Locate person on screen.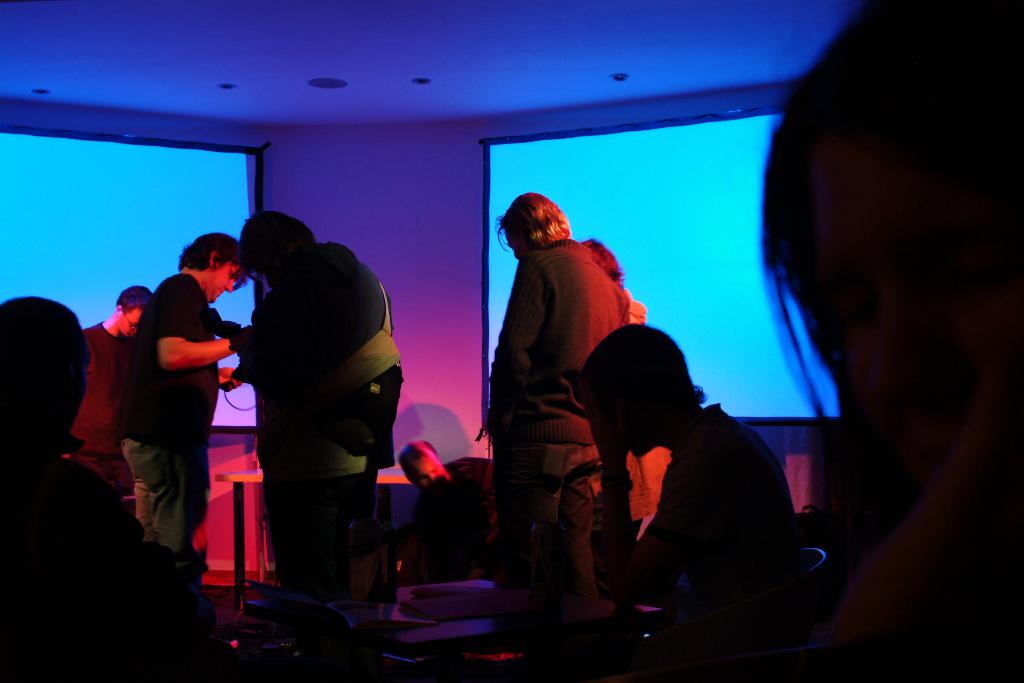
On screen at region(76, 287, 166, 493).
